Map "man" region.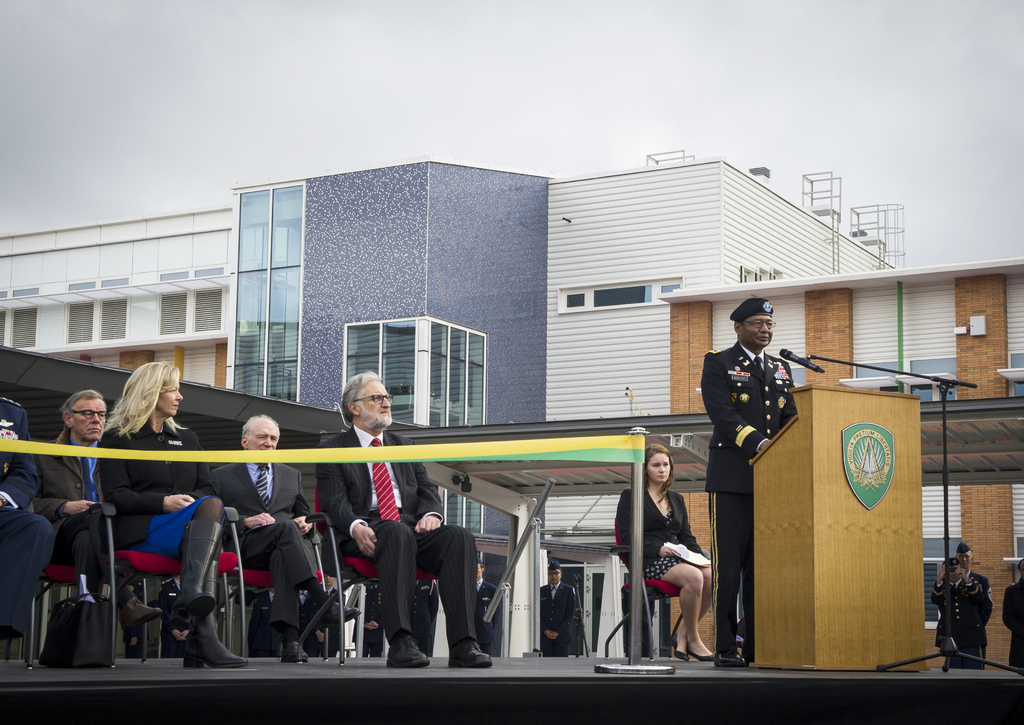
Mapped to (319, 372, 493, 671).
